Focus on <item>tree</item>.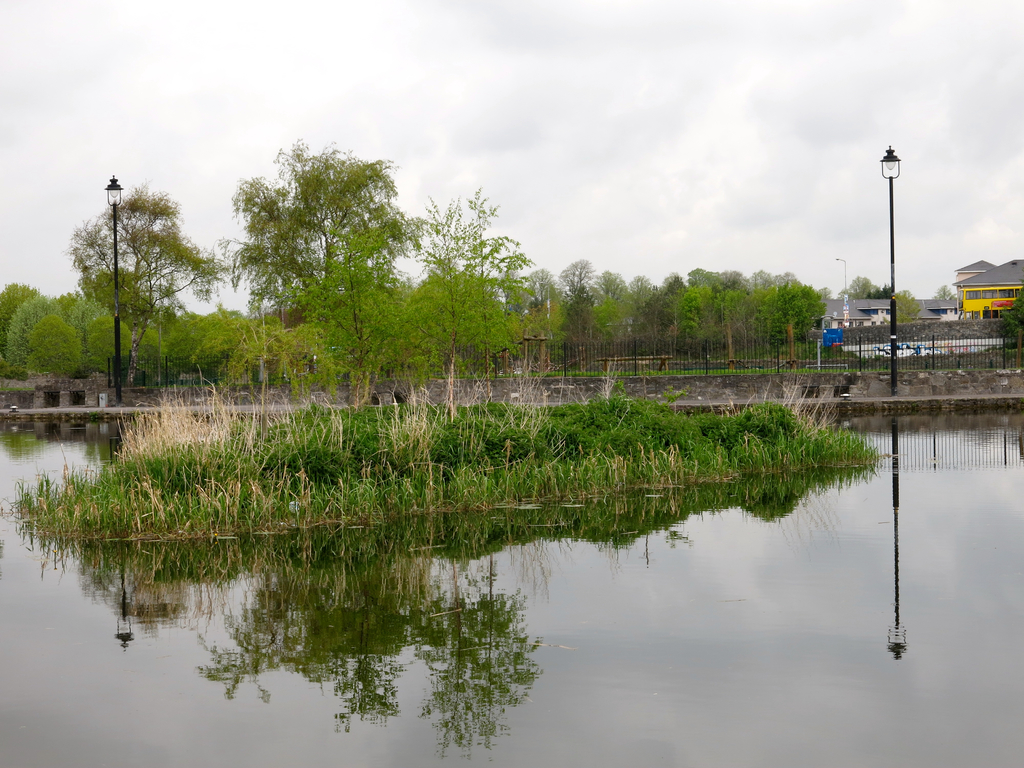
Focused at locate(68, 179, 225, 387).
